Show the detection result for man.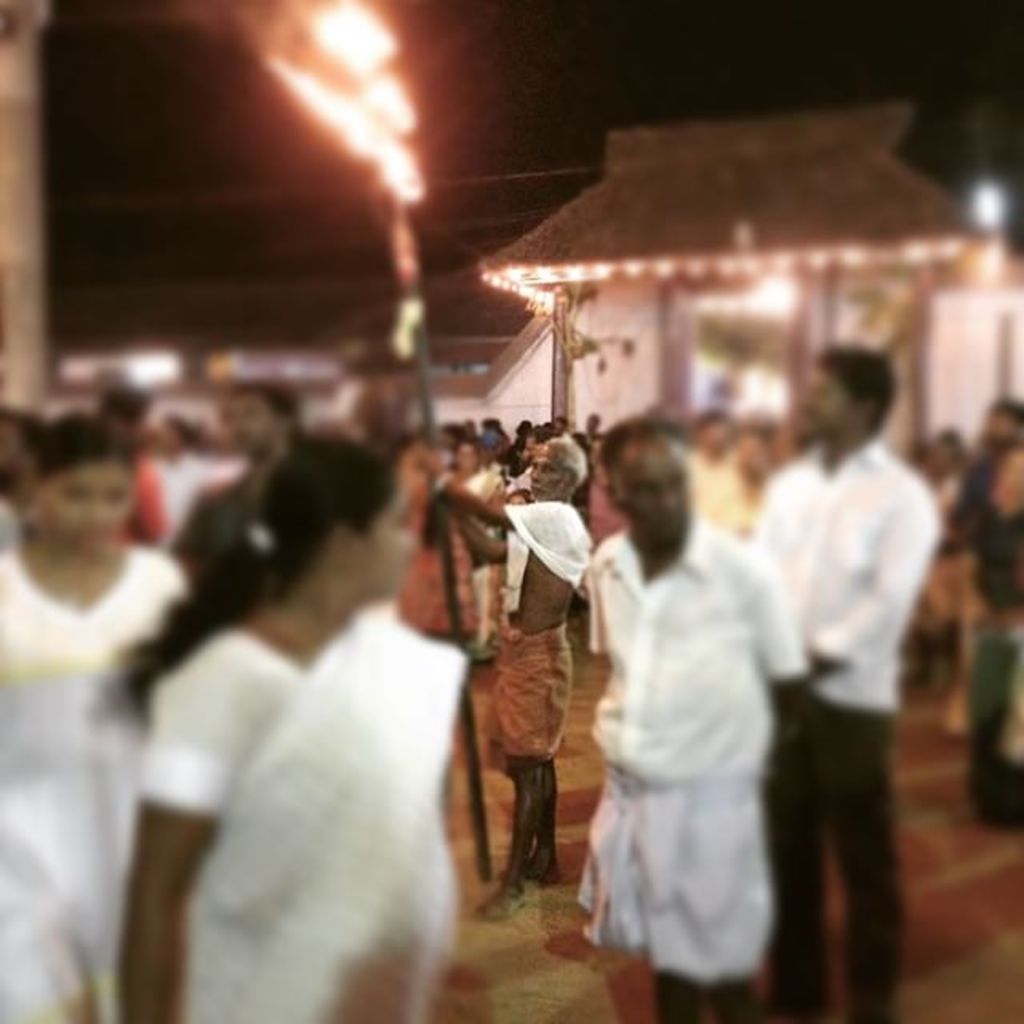
x1=438, y1=437, x2=589, y2=917.
